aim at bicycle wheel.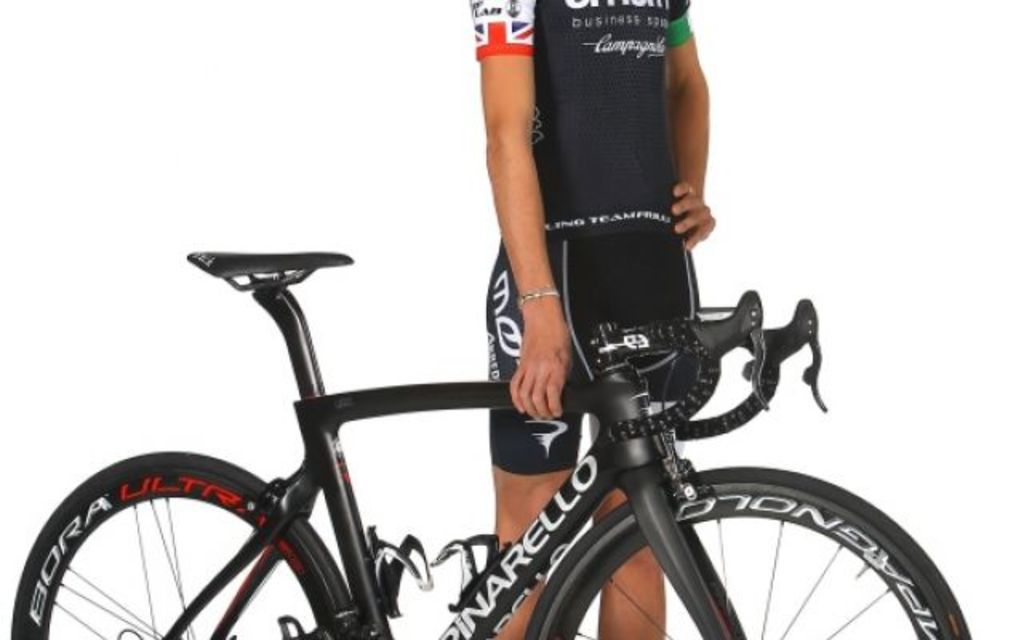
Aimed at x1=26, y1=453, x2=358, y2=637.
